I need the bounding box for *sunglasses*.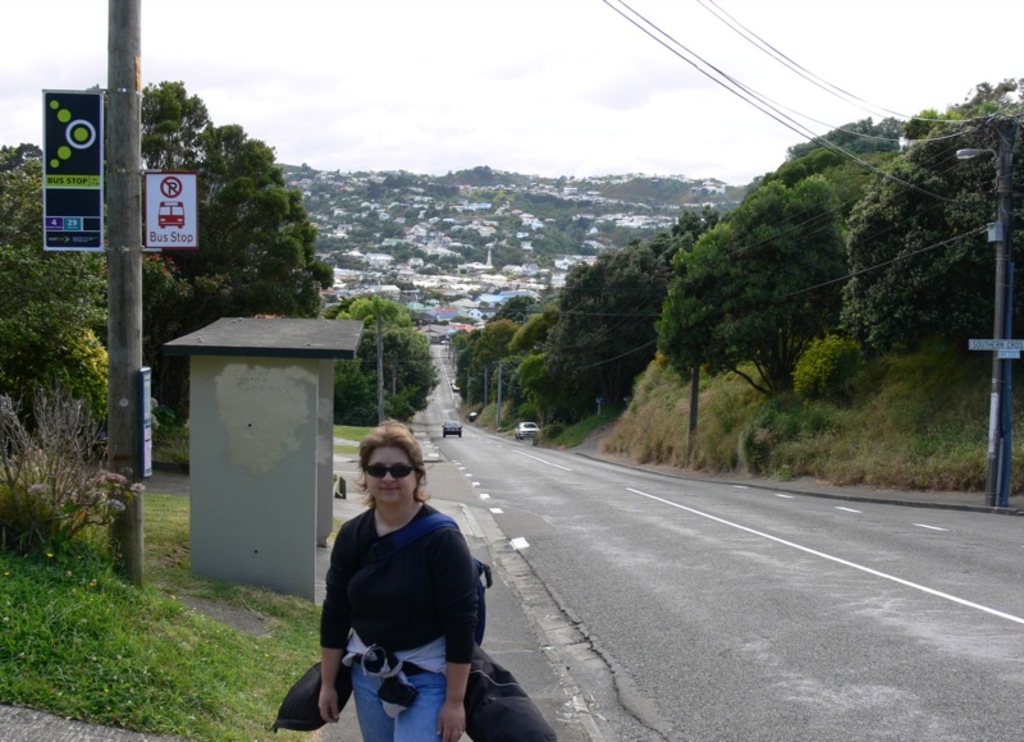
Here it is: box=[365, 462, 413, 477].
